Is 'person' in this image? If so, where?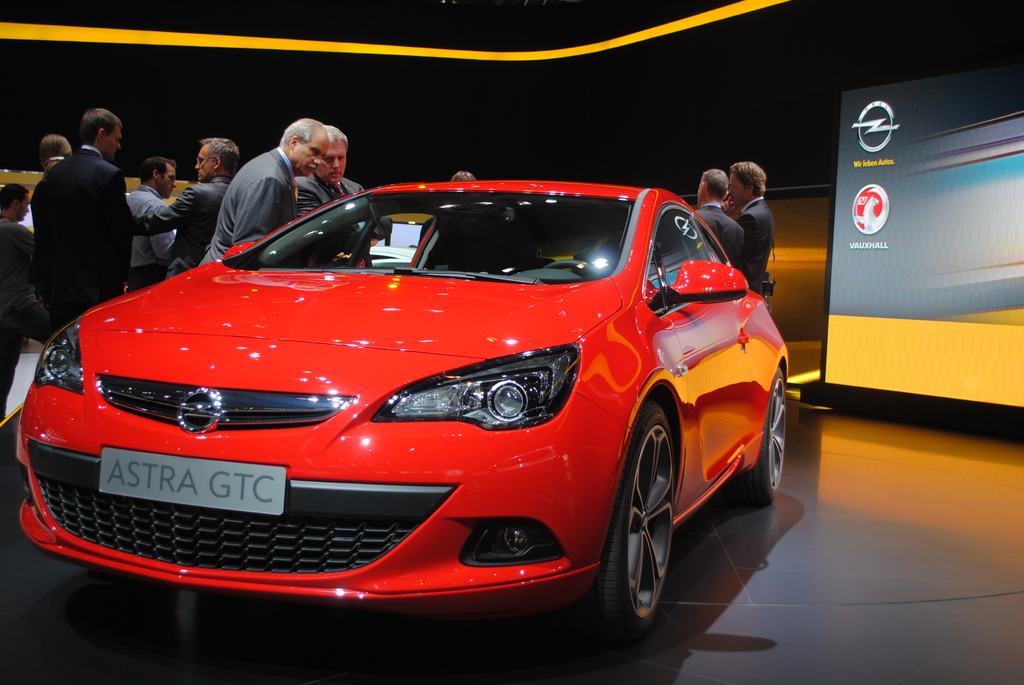
Yes, at left=732, top=159, right=787, bottom=284.
